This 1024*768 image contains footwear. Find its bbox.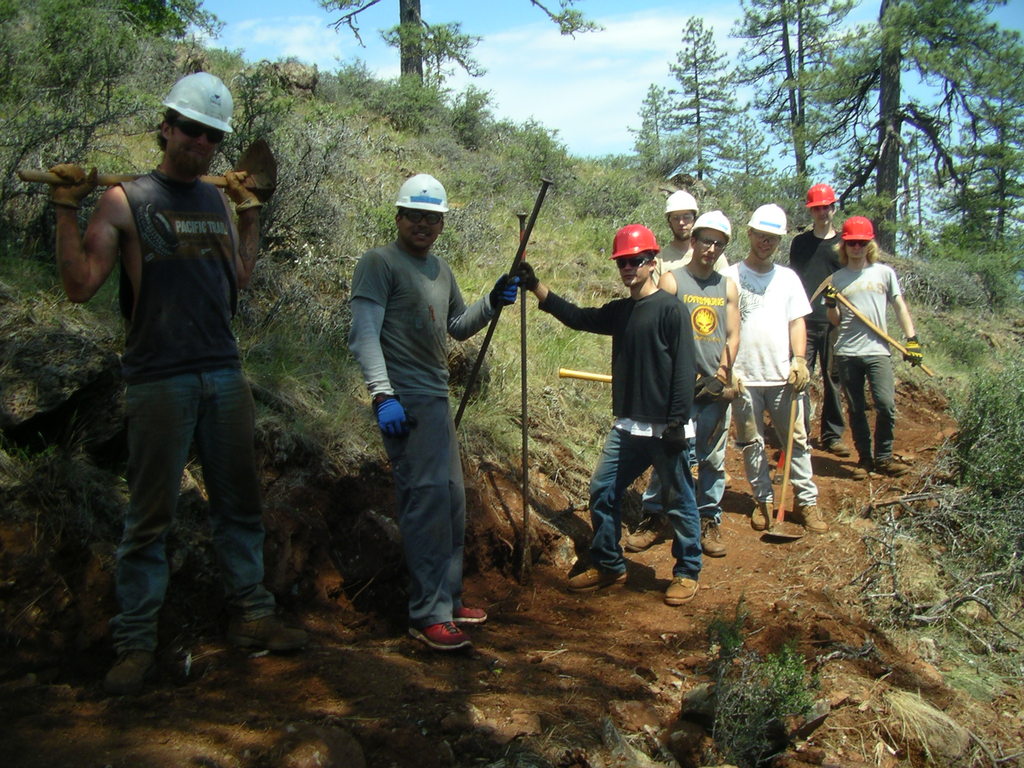
x1=750, y1=499, x2=774, y2=531.
